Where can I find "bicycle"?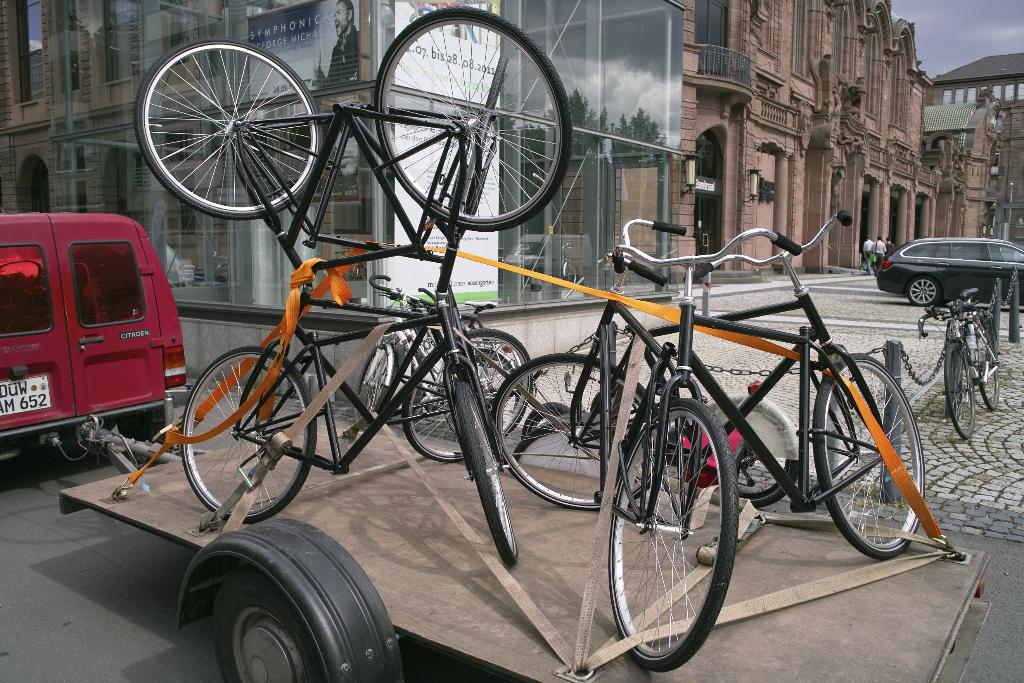
You can find it at 360:274:541:473.
